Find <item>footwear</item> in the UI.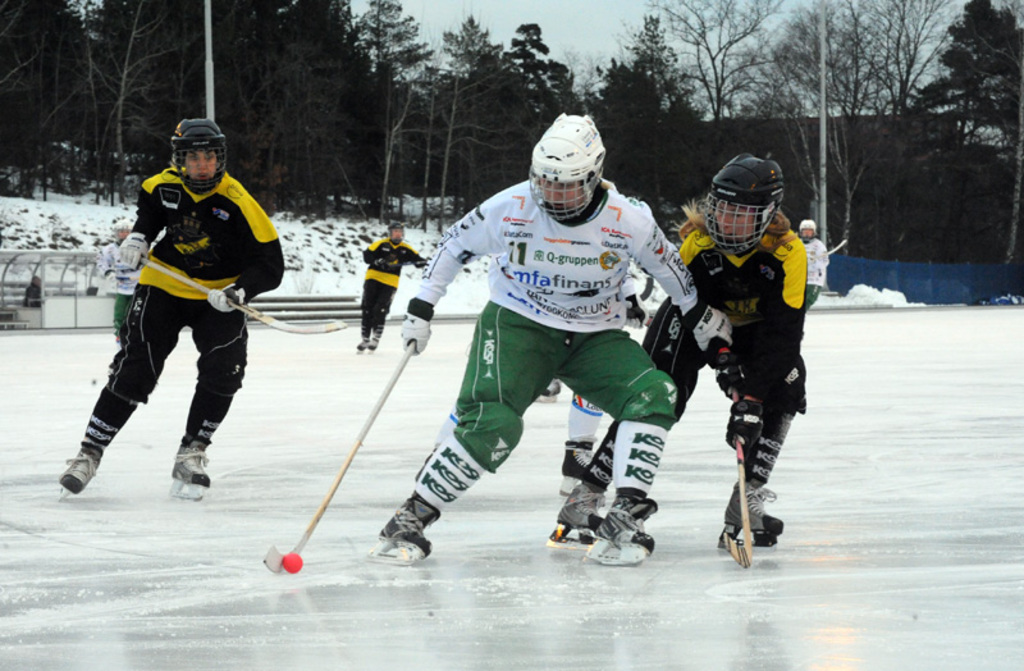
UI element at bbox=(358, 333, 380, 350).
